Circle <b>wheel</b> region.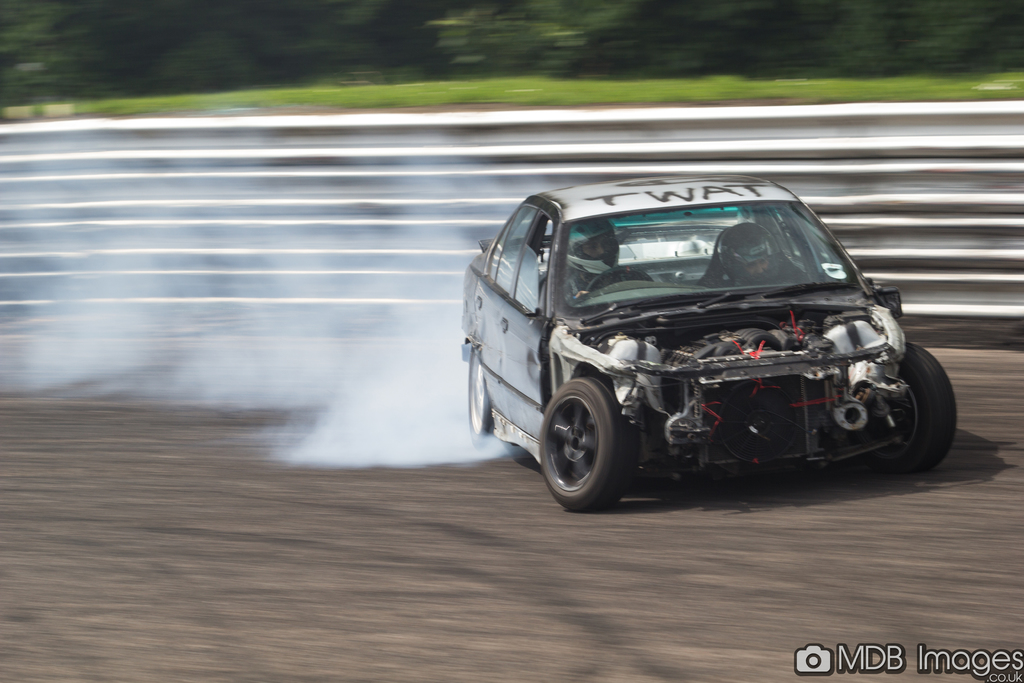
Region: 470,349,495,447.
